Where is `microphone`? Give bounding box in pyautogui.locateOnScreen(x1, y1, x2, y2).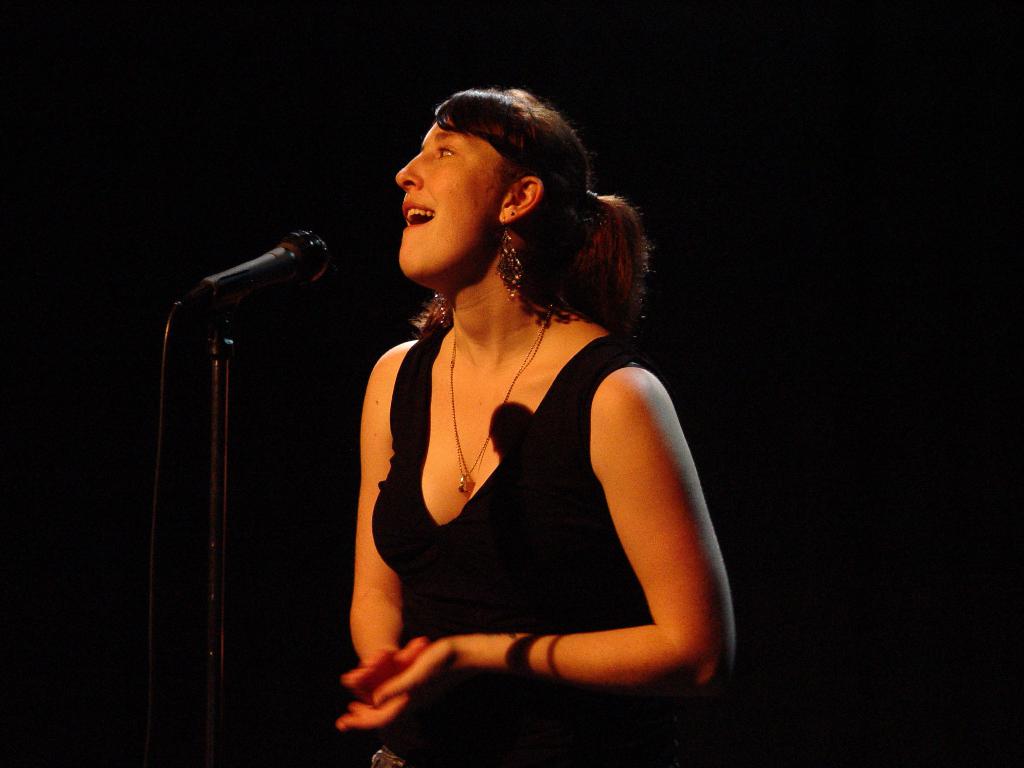
pyautogui.locateOnScreen(179, 214, 334, 343).
